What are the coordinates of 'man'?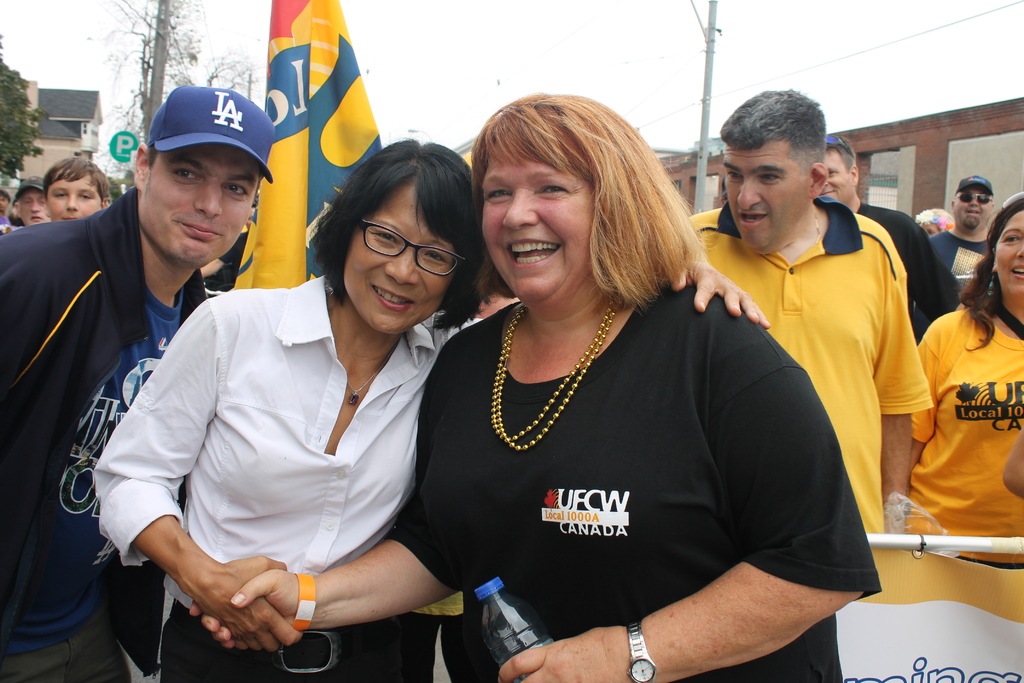
(left=819, top=138, right=963, bottom=341).
